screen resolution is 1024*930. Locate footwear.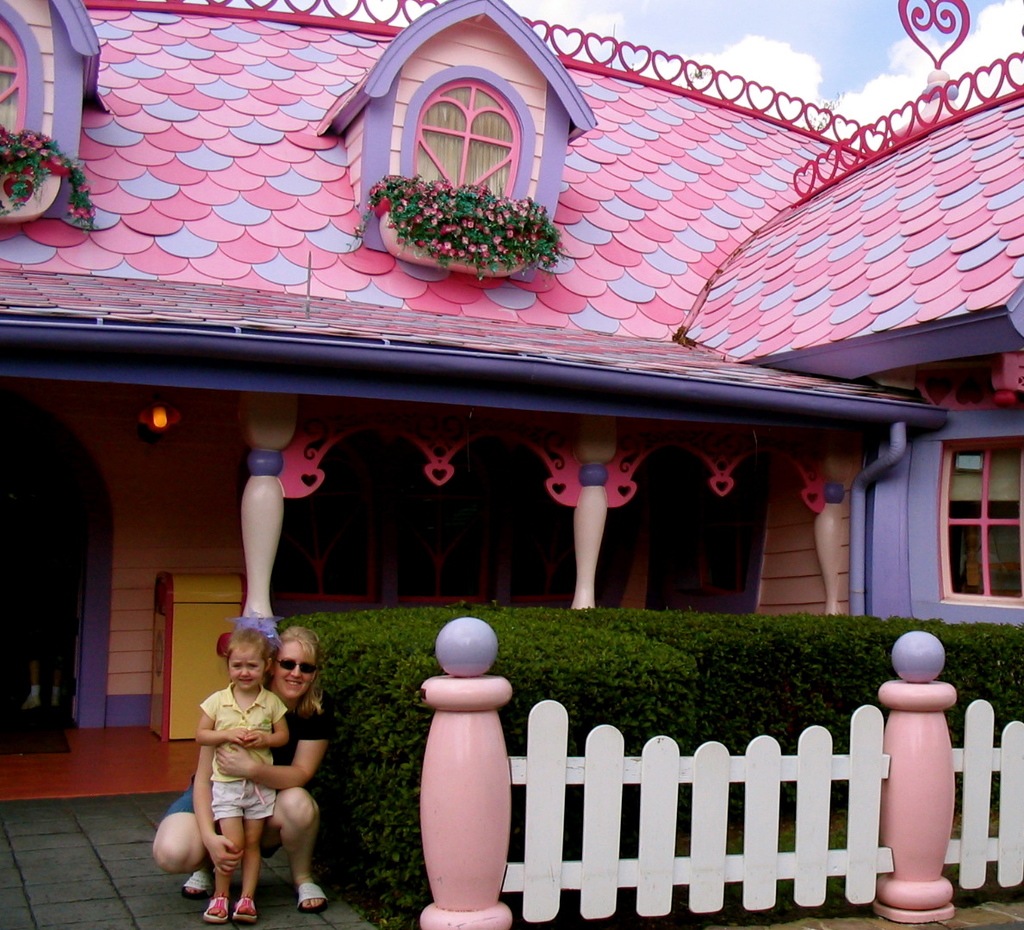
18:691:40:712.
